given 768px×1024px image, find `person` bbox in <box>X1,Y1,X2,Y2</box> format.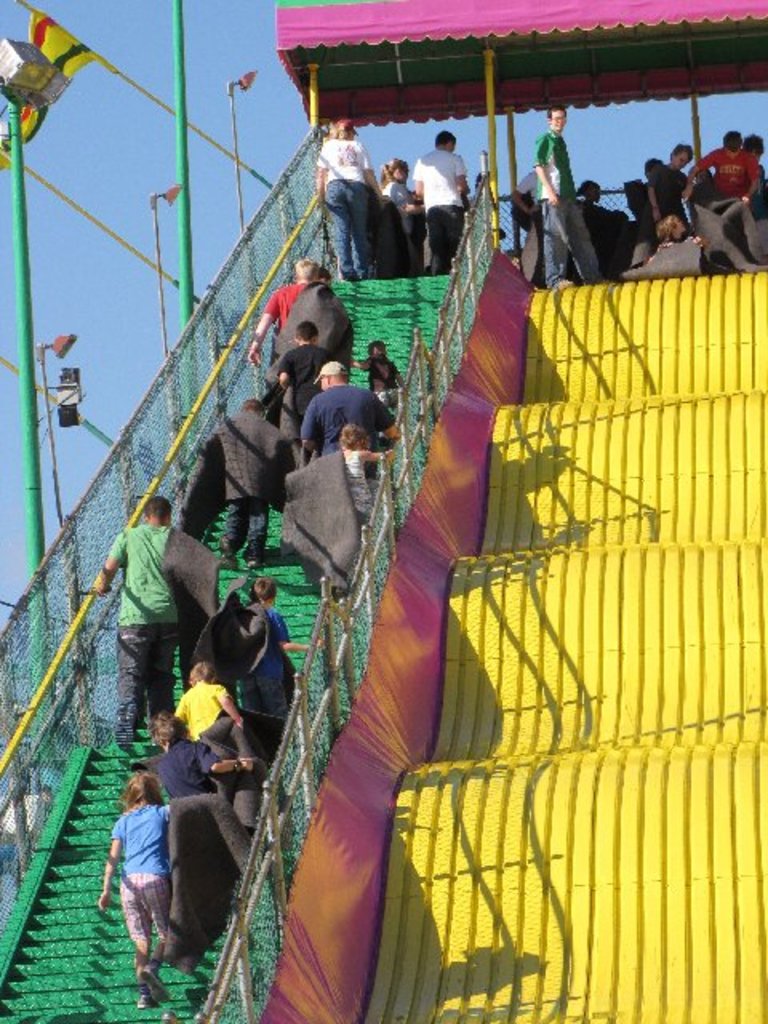
<box>358,336,413,418</box>.
